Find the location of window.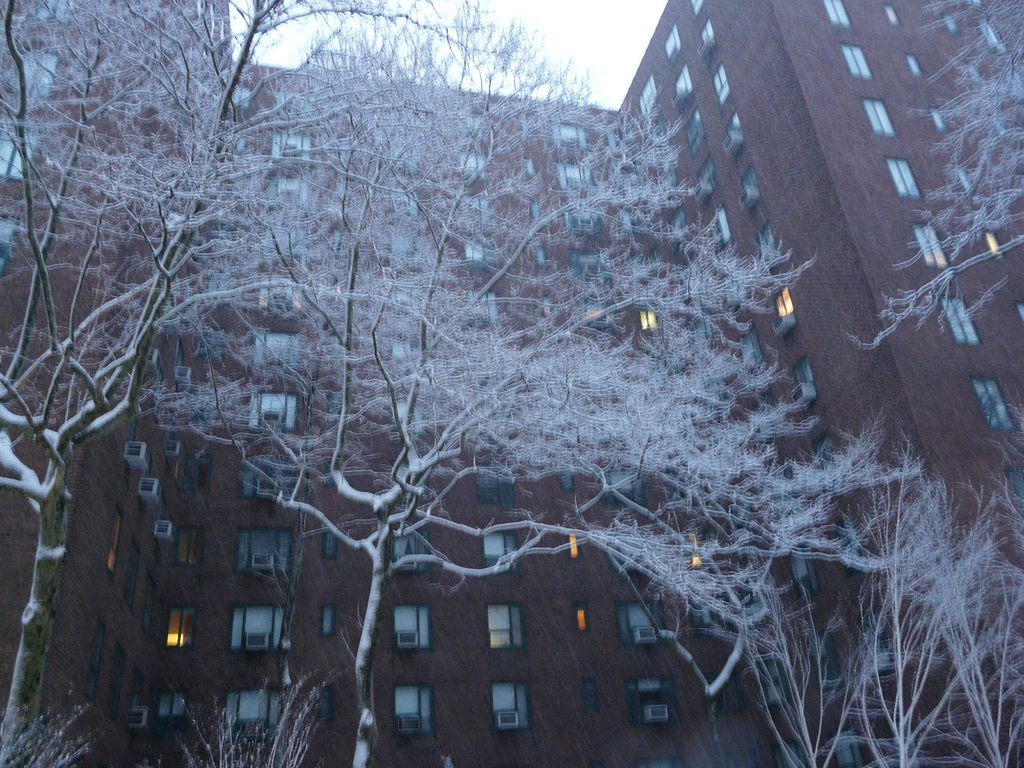
Location: x1=865, y1=625, x2=892, y2=662.
